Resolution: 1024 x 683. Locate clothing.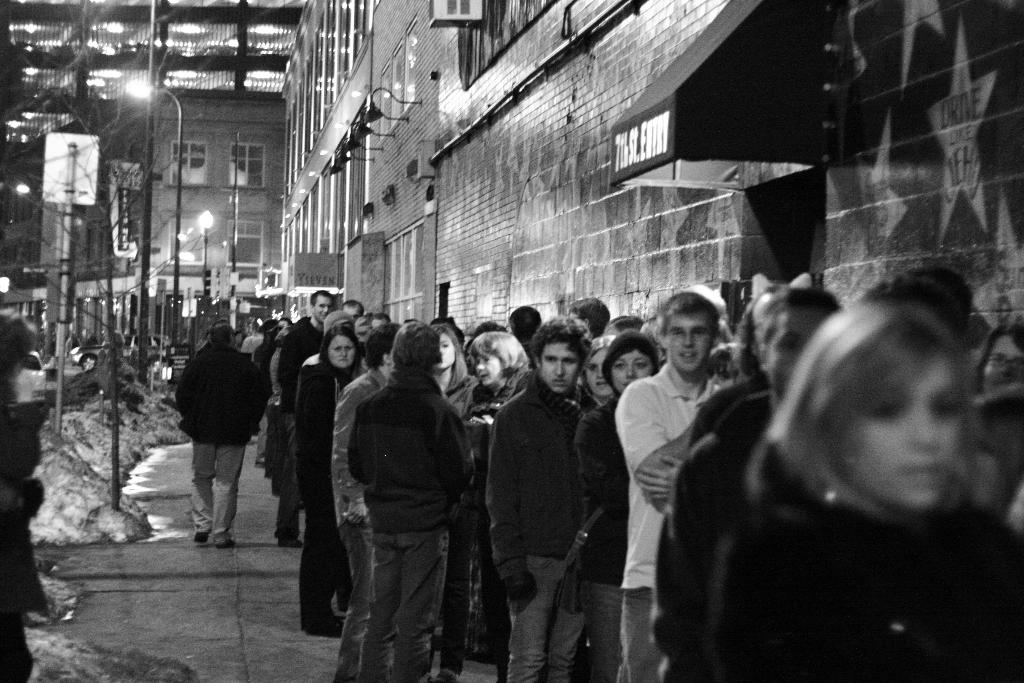
[321, 318, 491, 677].
